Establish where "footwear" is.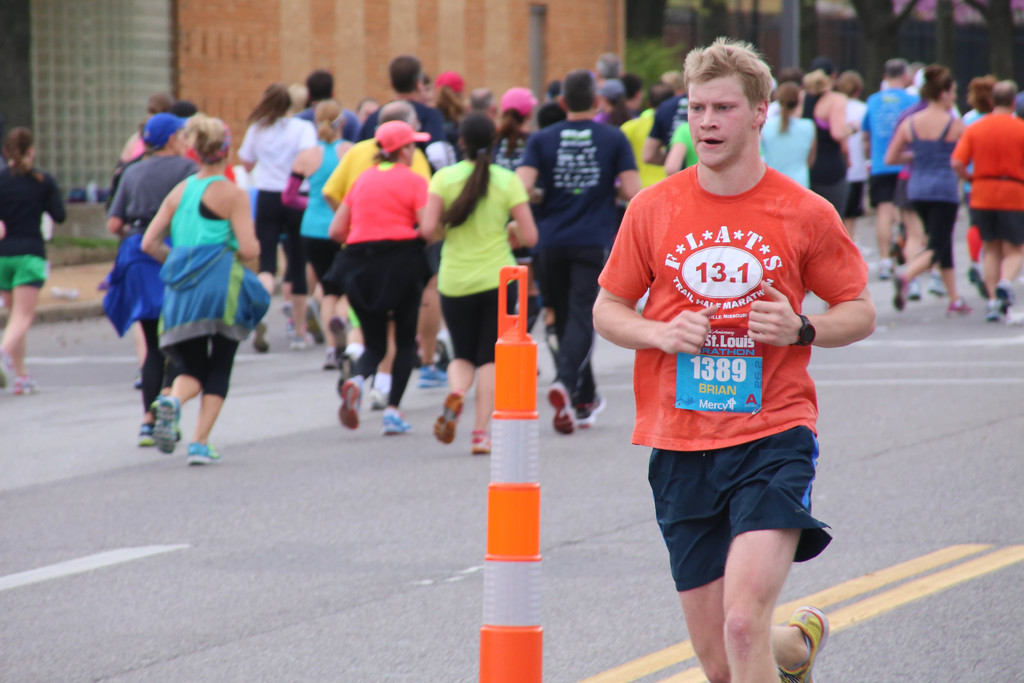
Established at crop(431, 389, 466, 447).
